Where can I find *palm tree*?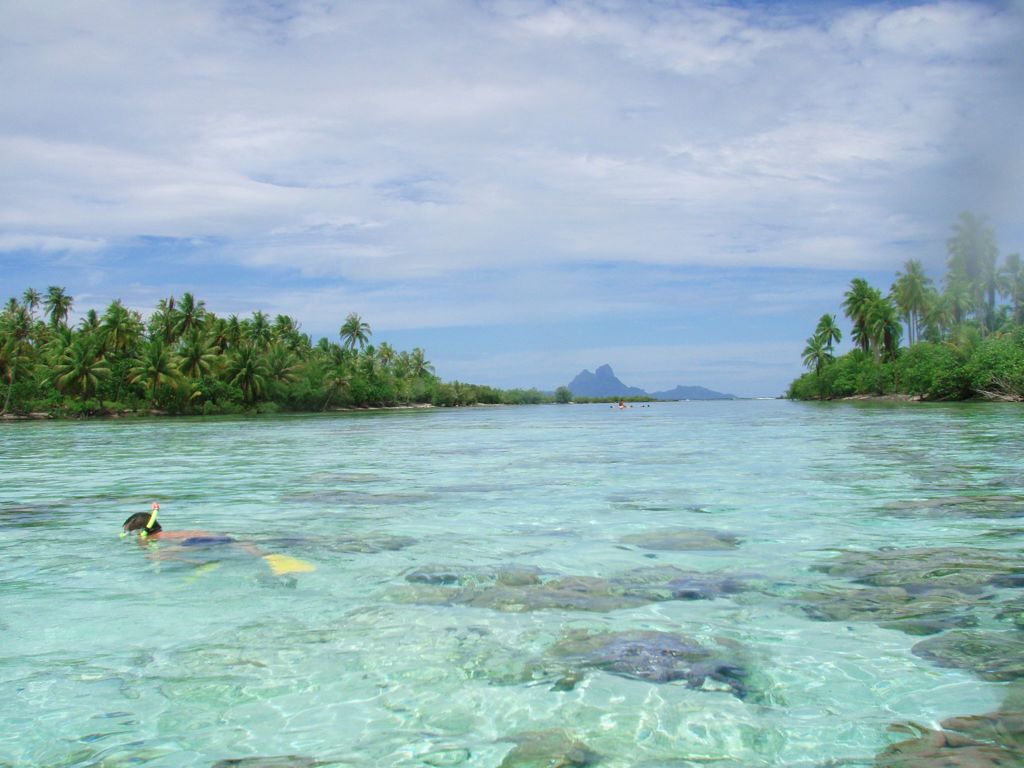
You can find it at [890,260,932,342].
